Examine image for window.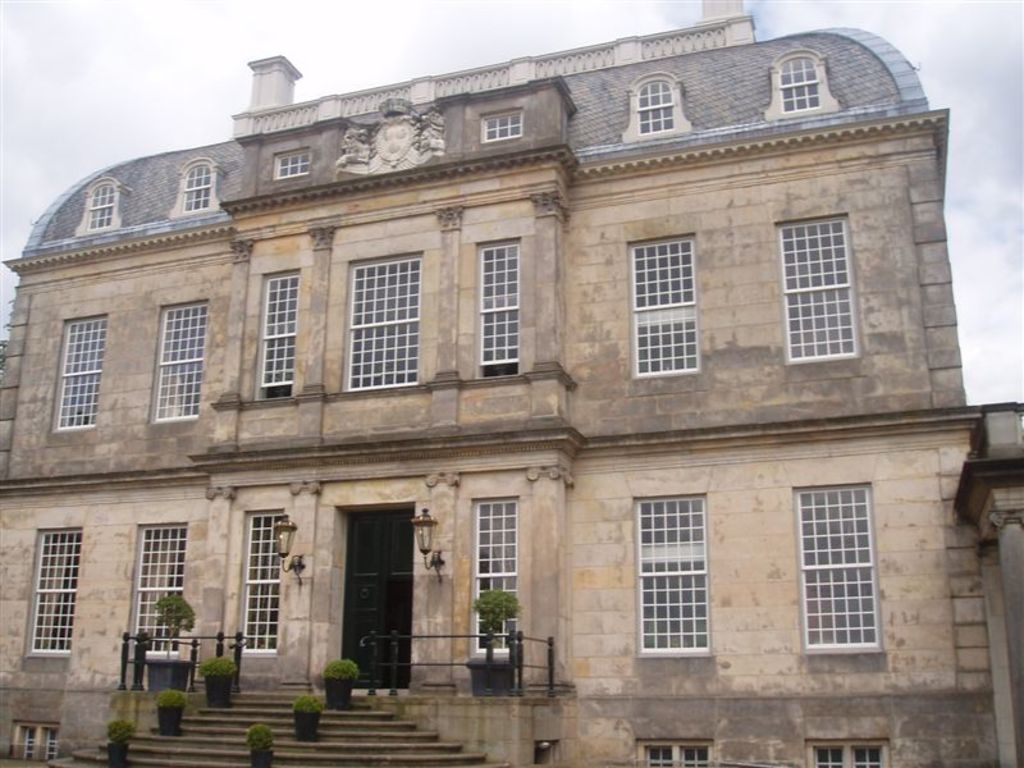
Examination result: bbox=(5, 718, 60, 767).
